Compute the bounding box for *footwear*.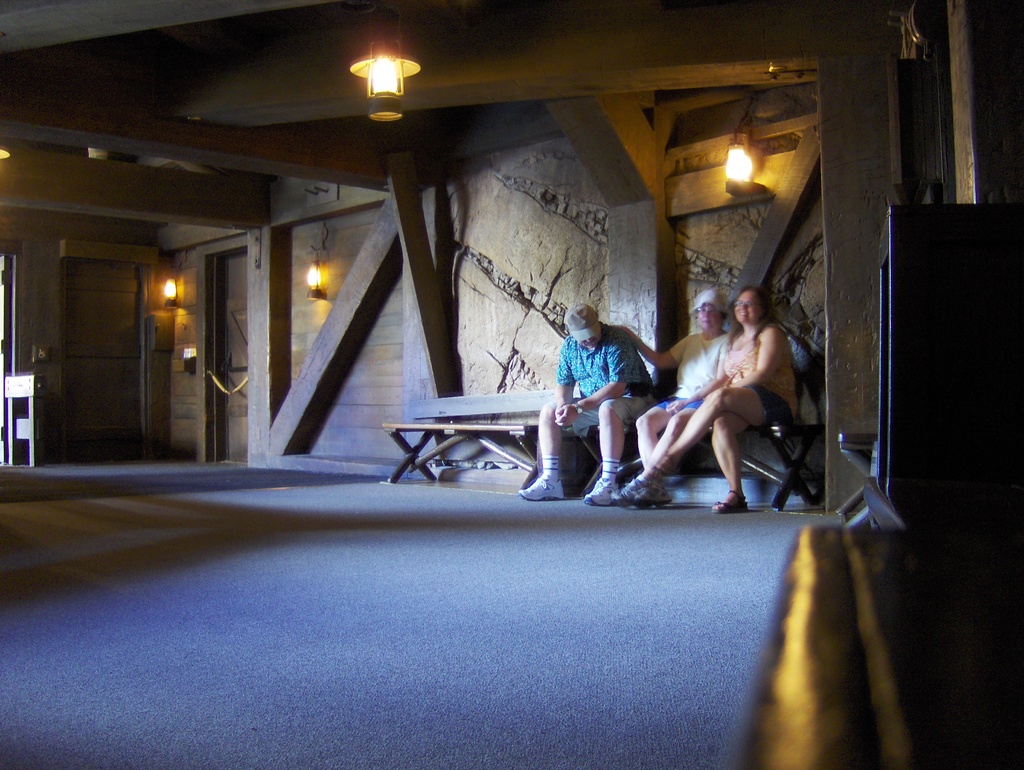
x1=586, y1=477, x2=621, y2=505.
